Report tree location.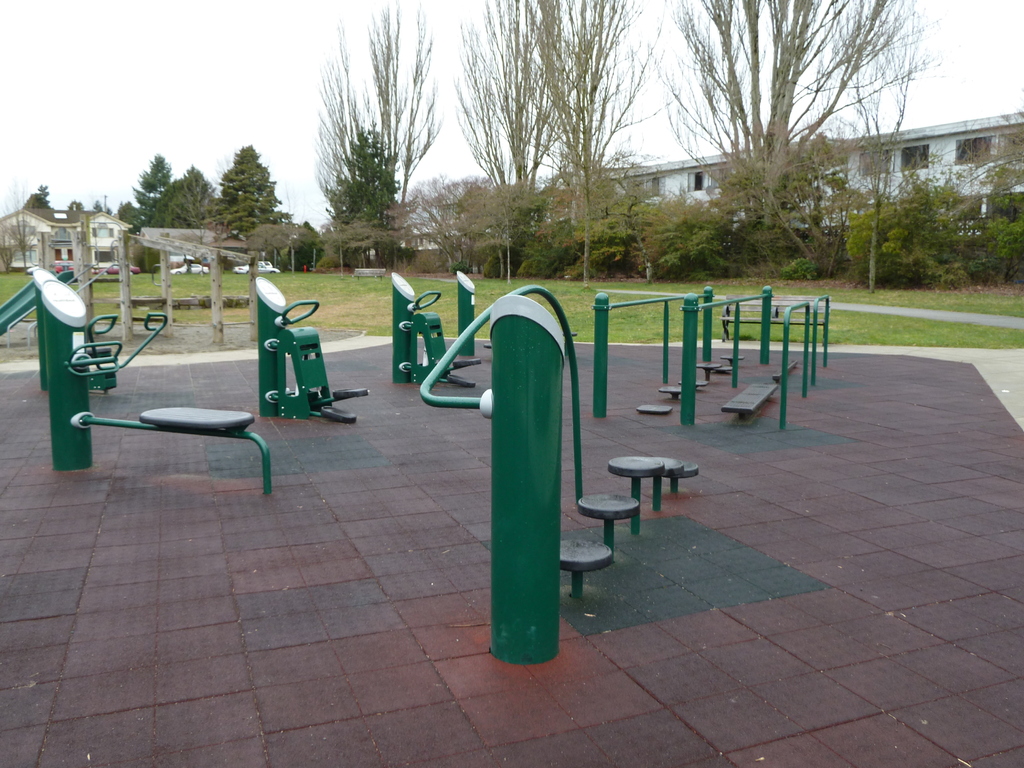
Report: 244 221 310 275.
